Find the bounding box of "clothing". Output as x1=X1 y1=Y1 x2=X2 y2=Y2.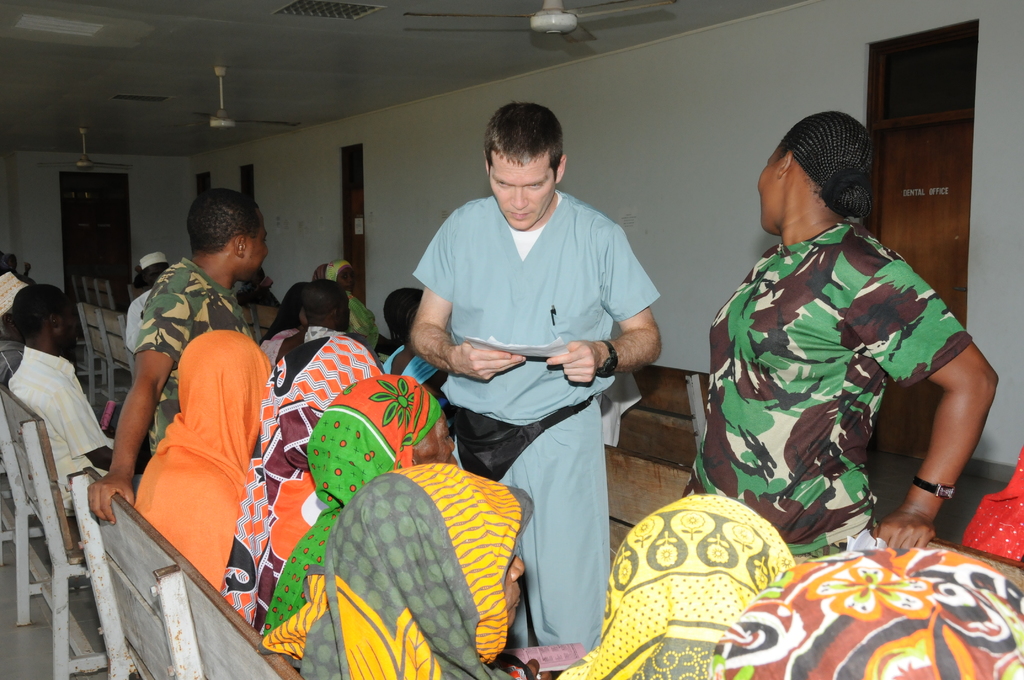
x1=670 y1=216 x2=976 y2=559.
